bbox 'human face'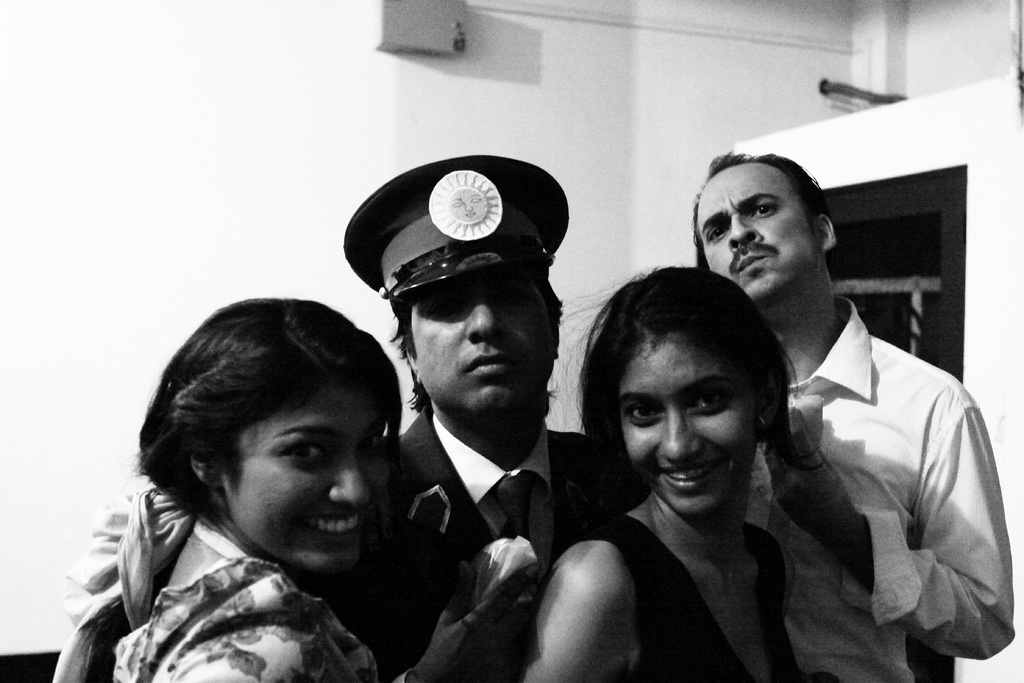
622:336:757:513
